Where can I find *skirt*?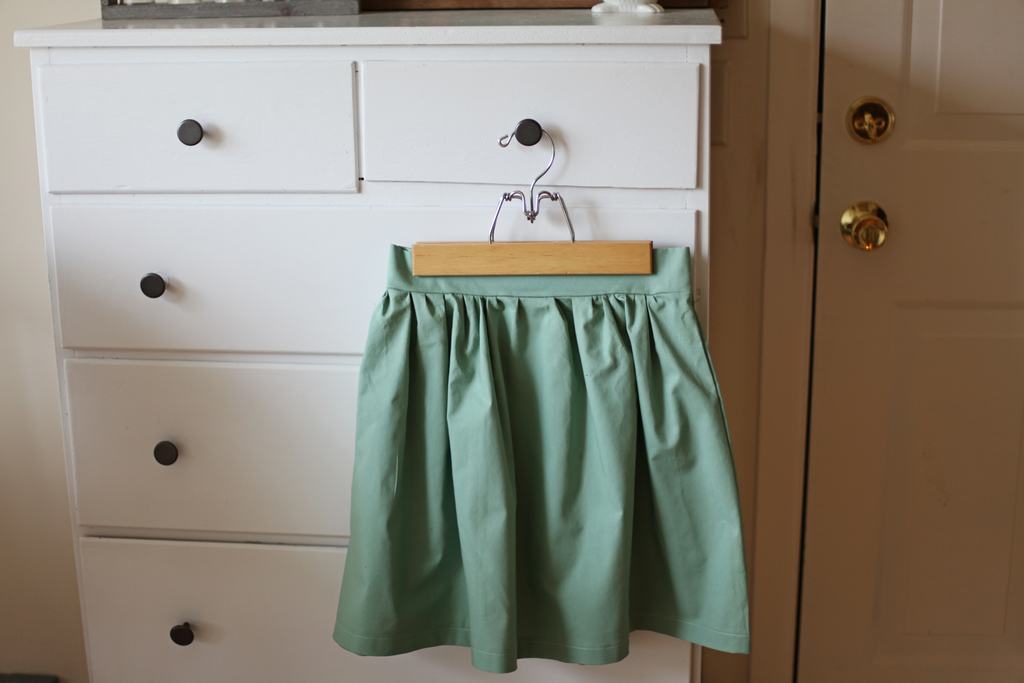
You can find it at region(332, 242, 753, 677).
